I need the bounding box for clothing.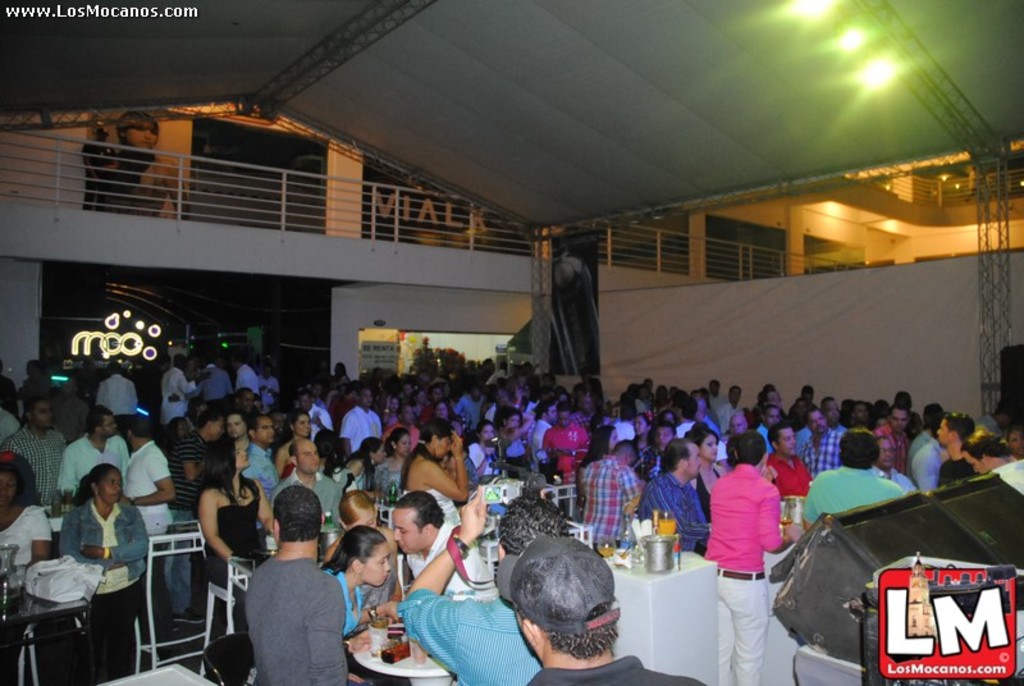
Here it is: BBox(339, 558, 369, 630).
